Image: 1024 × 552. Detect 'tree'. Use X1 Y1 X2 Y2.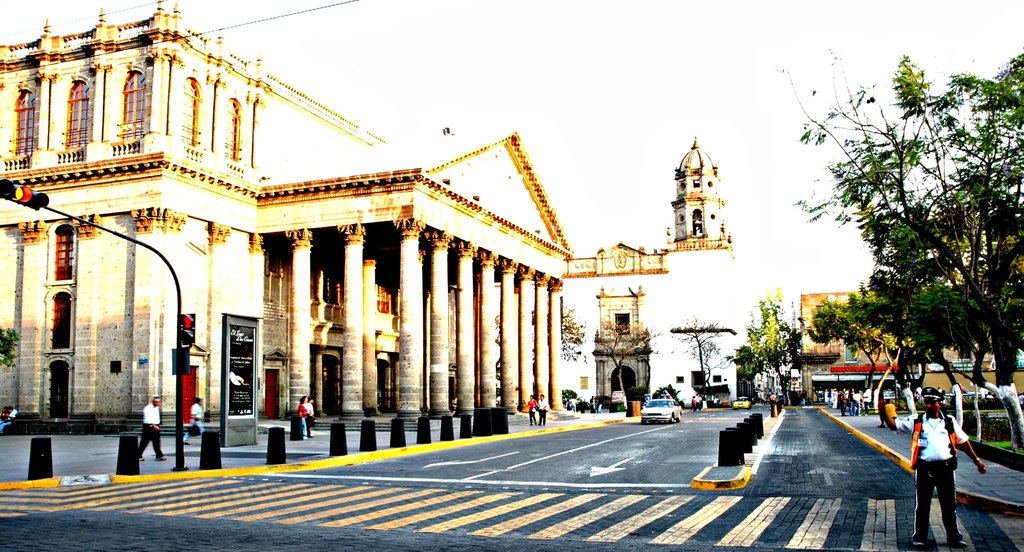
558 304 587 371.
